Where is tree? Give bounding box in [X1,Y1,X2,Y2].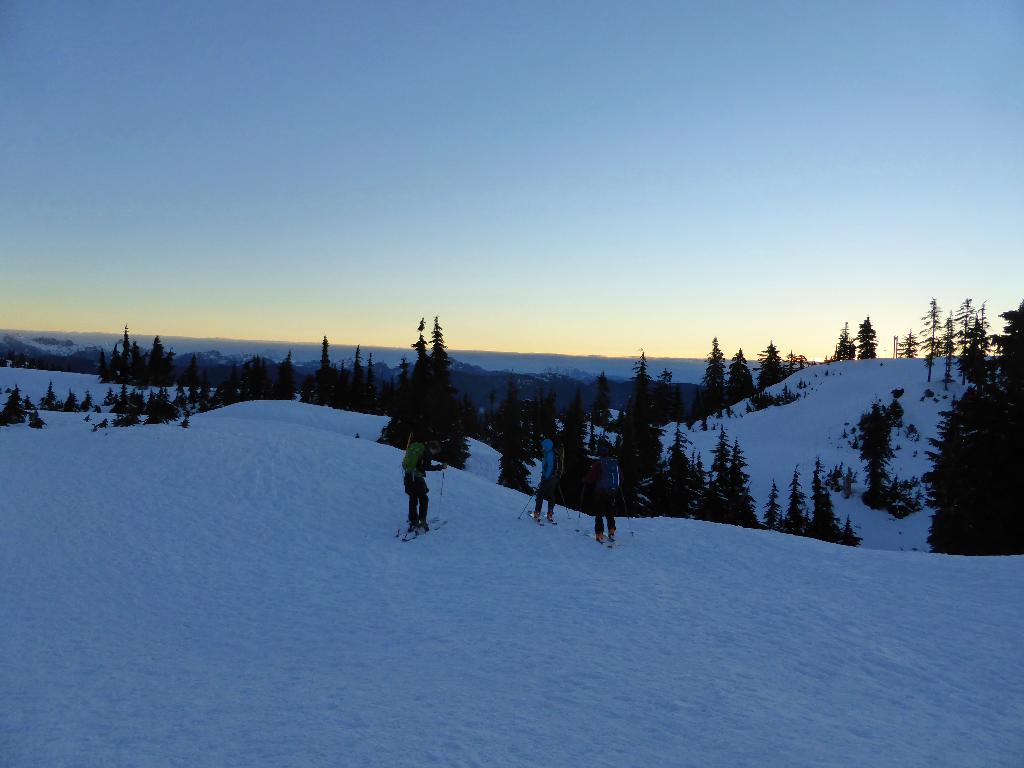
[836,322,851,360].
